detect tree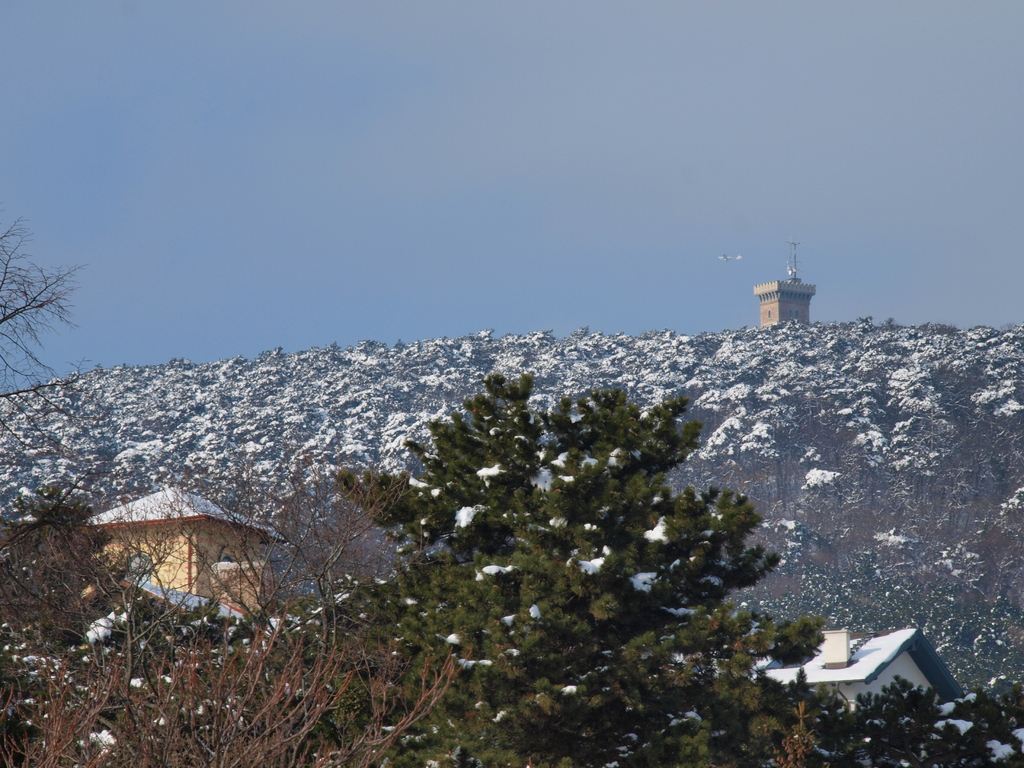
select_region(0, 563, 234, 767)
